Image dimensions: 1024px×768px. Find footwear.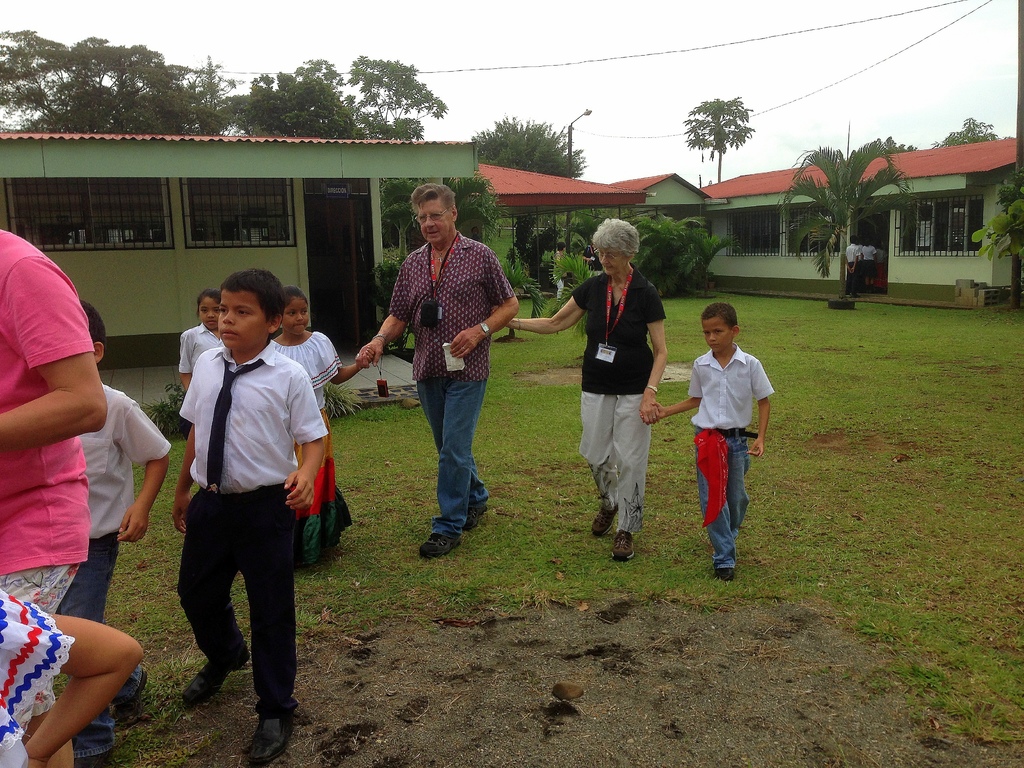
x1=589, y1=506, x2=620, y2=537.
